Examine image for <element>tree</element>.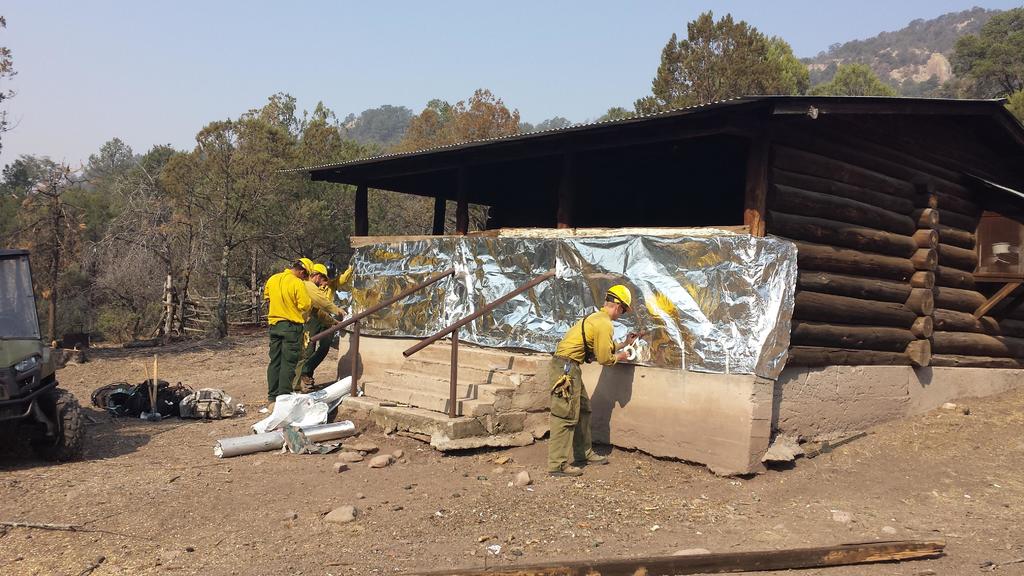
Examination result: pyautogui.locateOnScreen(644, 25, 847, 102).
